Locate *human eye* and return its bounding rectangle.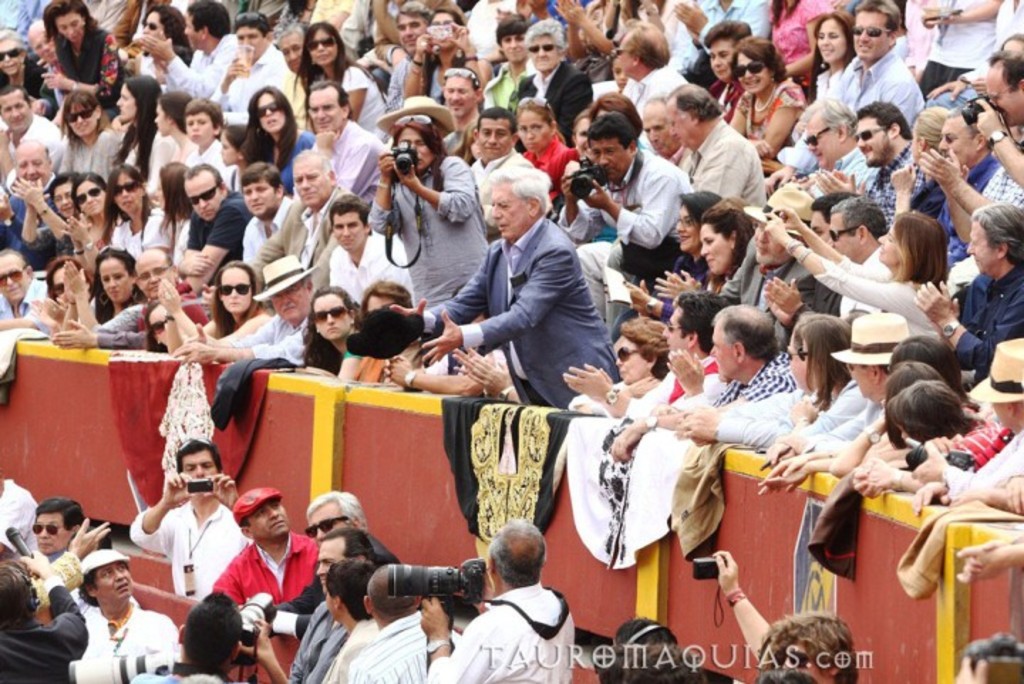
box(198, 461, 218, 472).
